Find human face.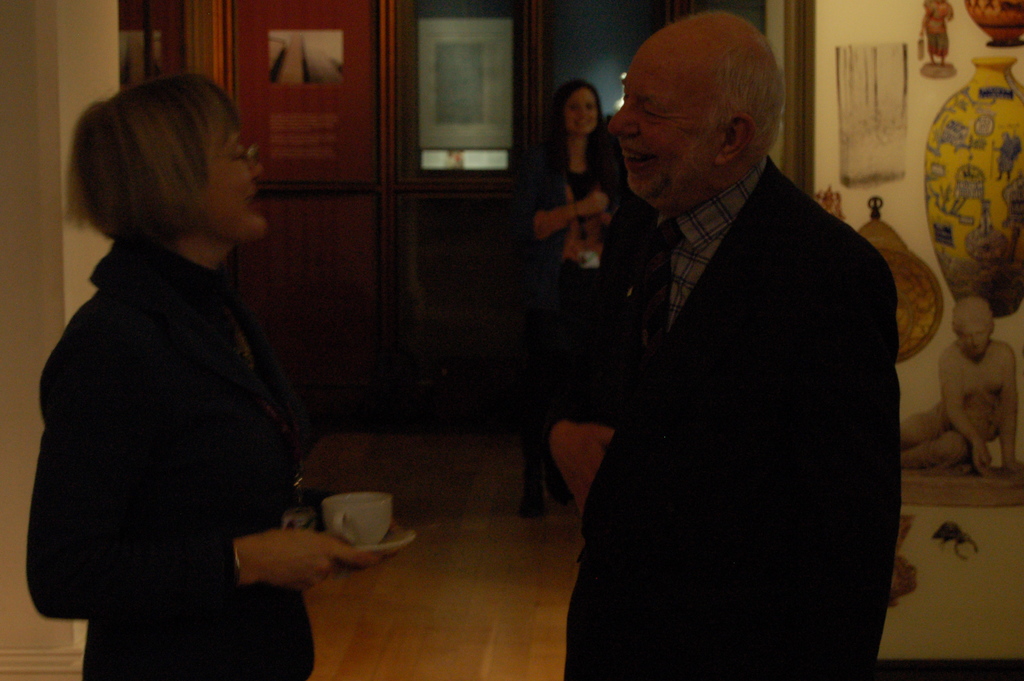
locate(601, 66, 707, 206).
